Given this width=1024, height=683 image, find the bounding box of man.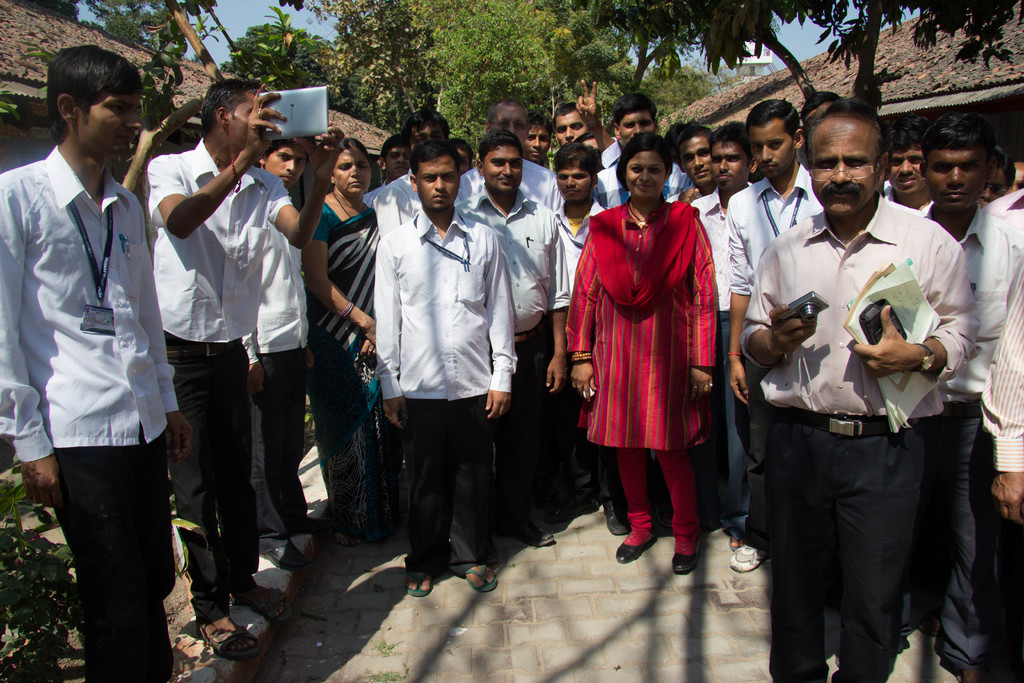
977 147 1018 211.
